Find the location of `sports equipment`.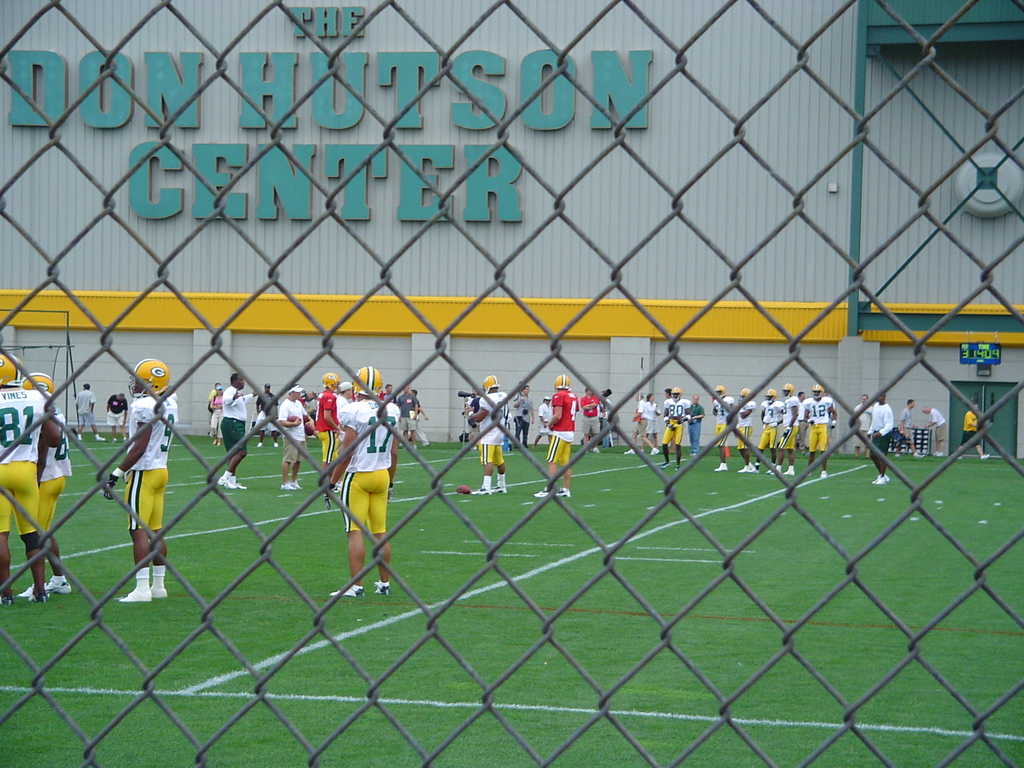
Location: bbox=(321, 371, 339, 394).
